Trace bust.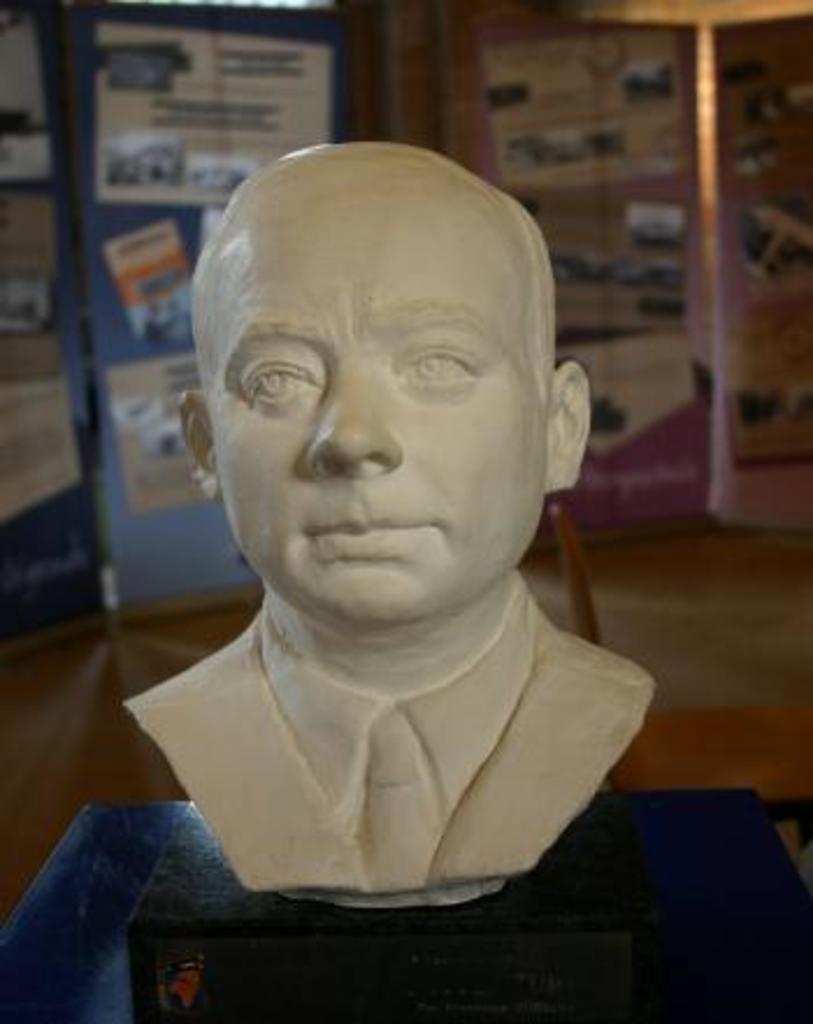
Traced to detection(125, 142, 657, 901).
